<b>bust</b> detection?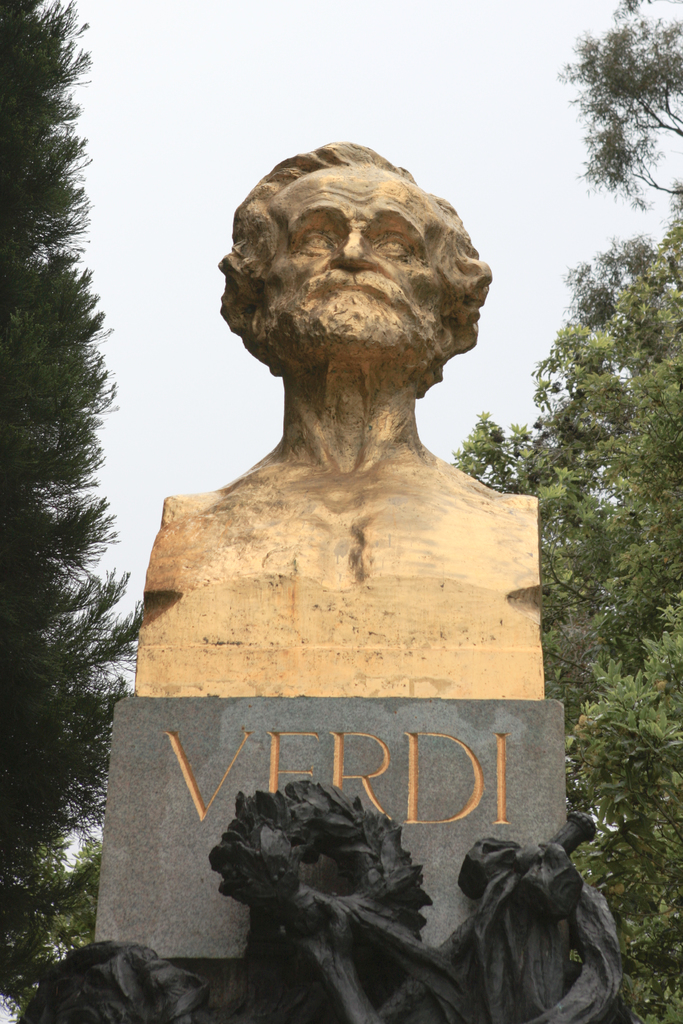
locate(135, 140, 547, 692)
